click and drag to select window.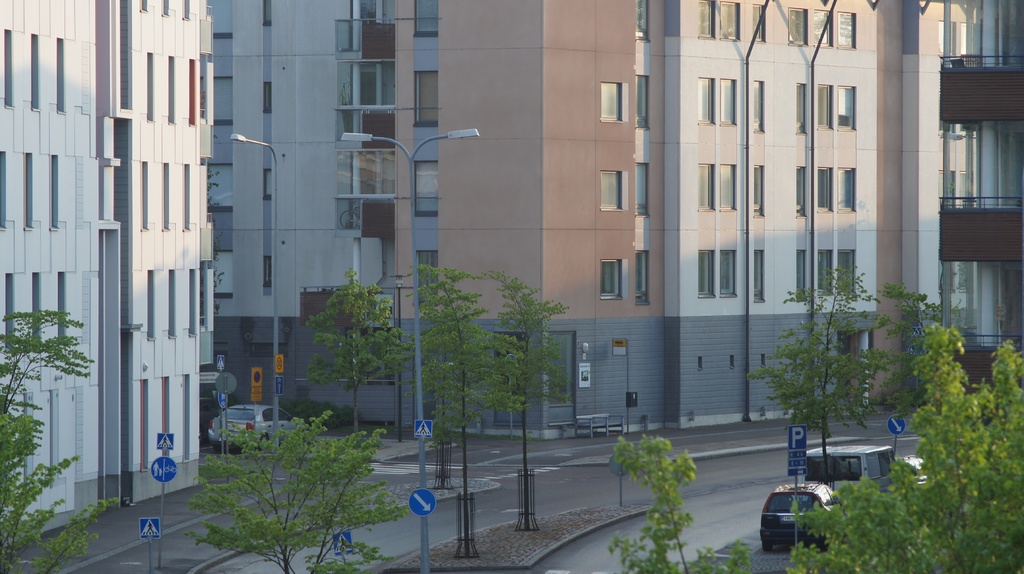
Selection: <region>814, 89, 856, 133</region>.
